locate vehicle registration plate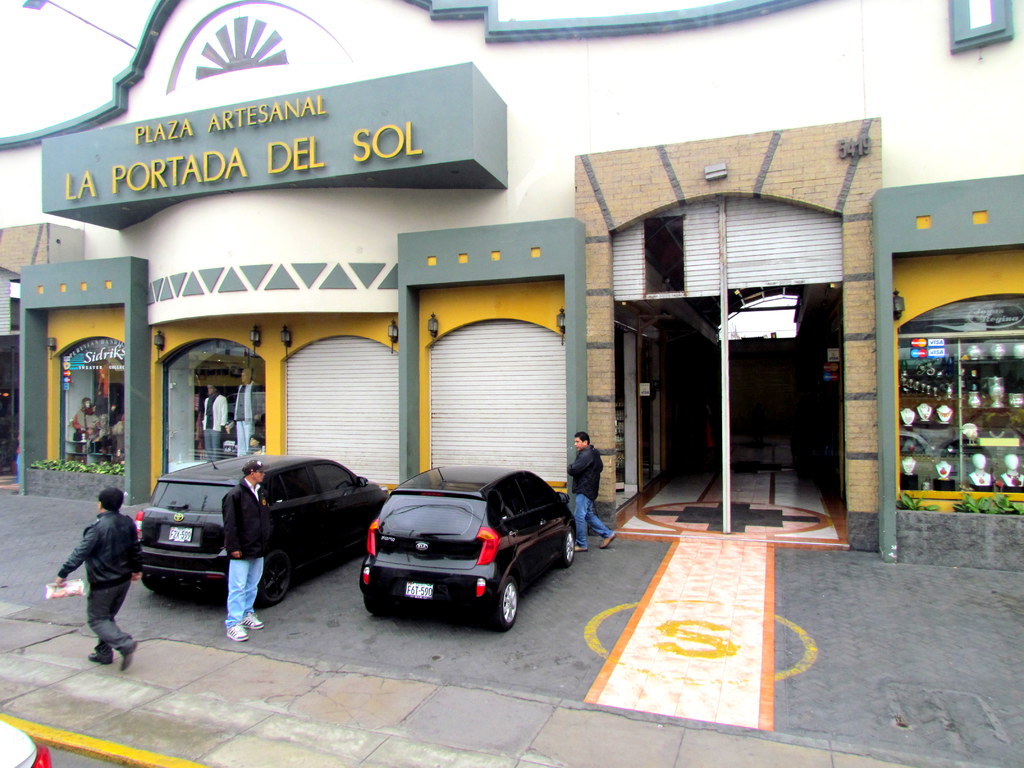
{"left": 172, "top": 527, "right": 195, "bottom": 541}
